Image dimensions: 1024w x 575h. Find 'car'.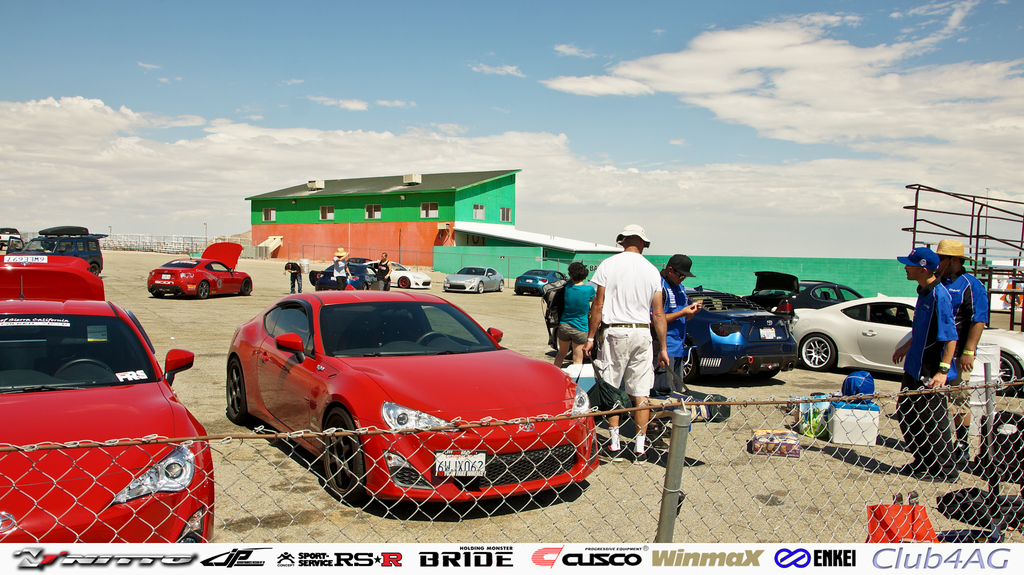
<bbox>785, 285, 1023, 397</bbox>.
